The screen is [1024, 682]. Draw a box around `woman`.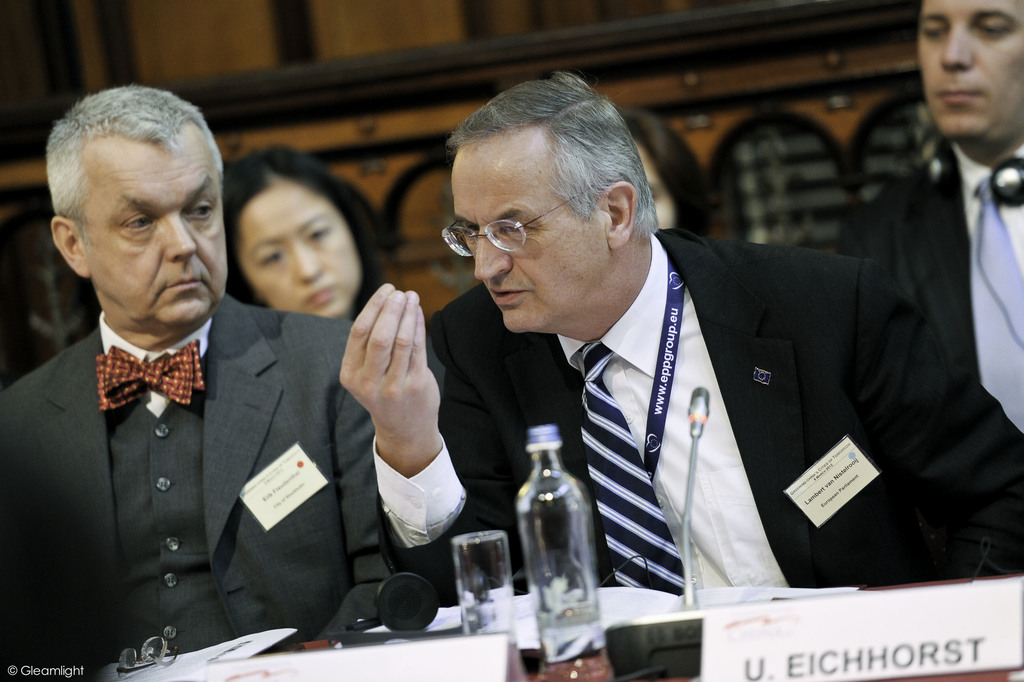
detection(228, 146, 385, 319).
